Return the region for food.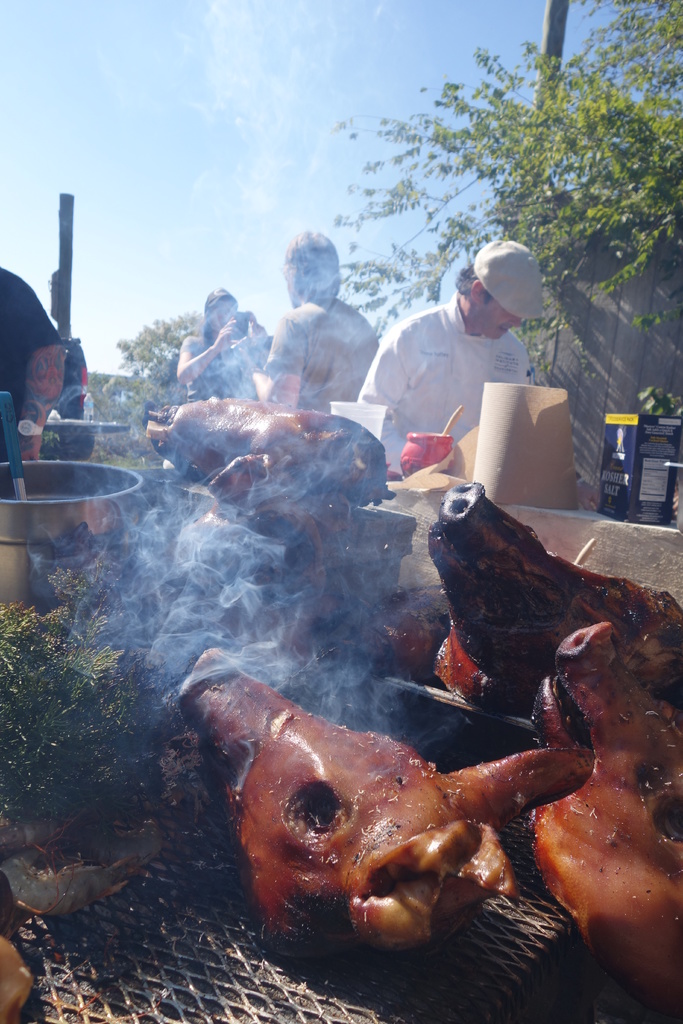
(x1=197, y1=656, x2=580, y2=965).
